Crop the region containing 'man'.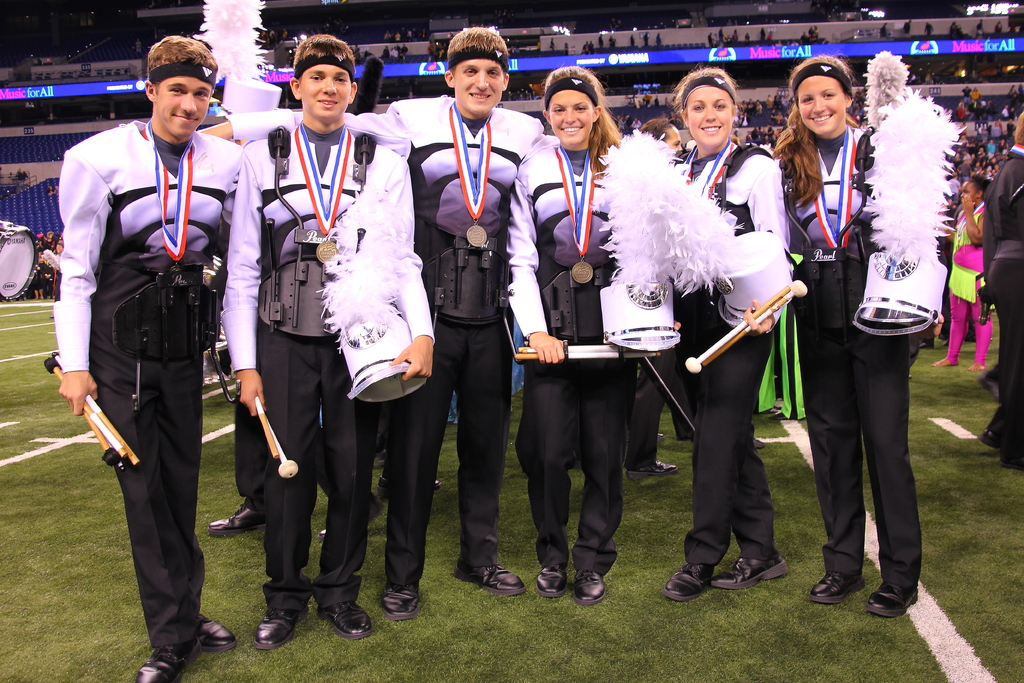
Crop region: <bbox>197, 26, 556, 621</bbox>.
